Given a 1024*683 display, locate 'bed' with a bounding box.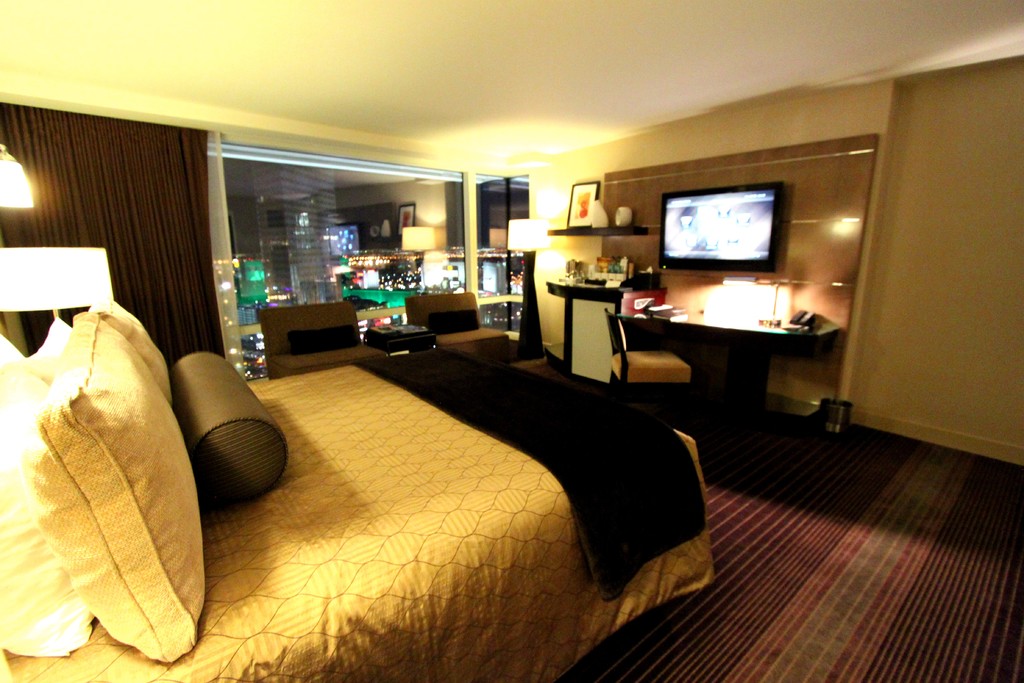
Located: BBox(0, 290, 719, 682).
